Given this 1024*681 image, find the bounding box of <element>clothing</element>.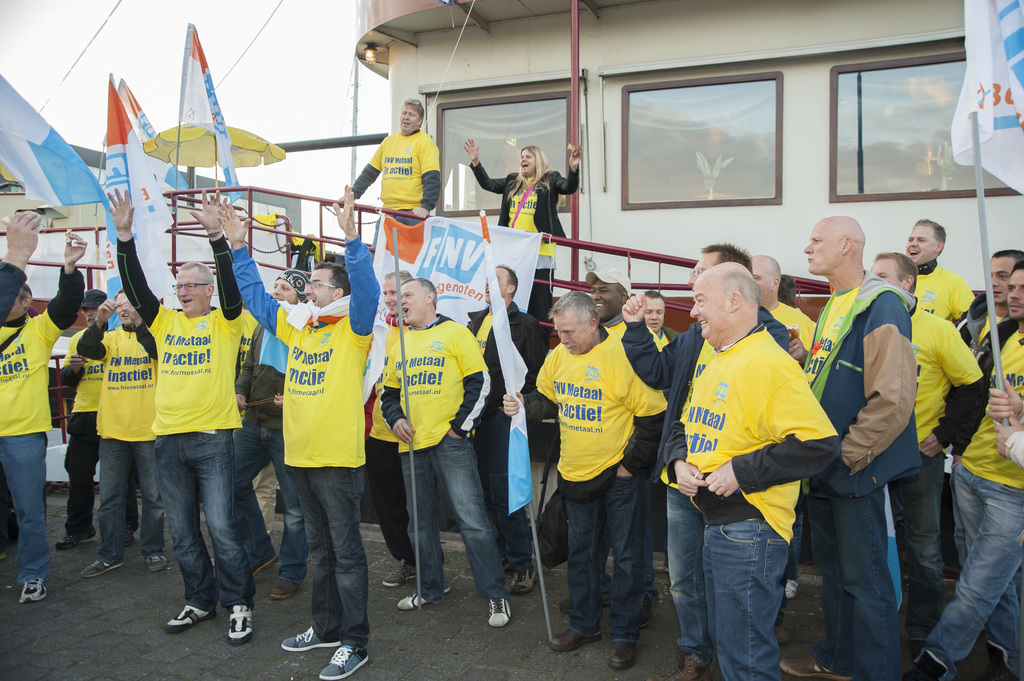
0,266,85,575.
